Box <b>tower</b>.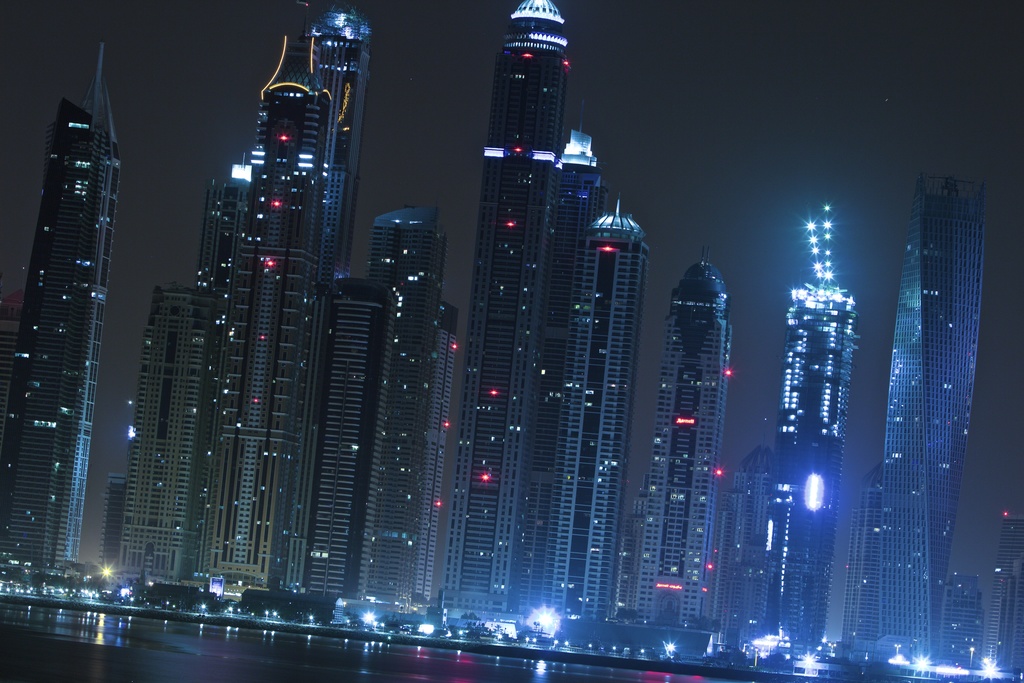
l=649, t=258, r=725, b=619.
